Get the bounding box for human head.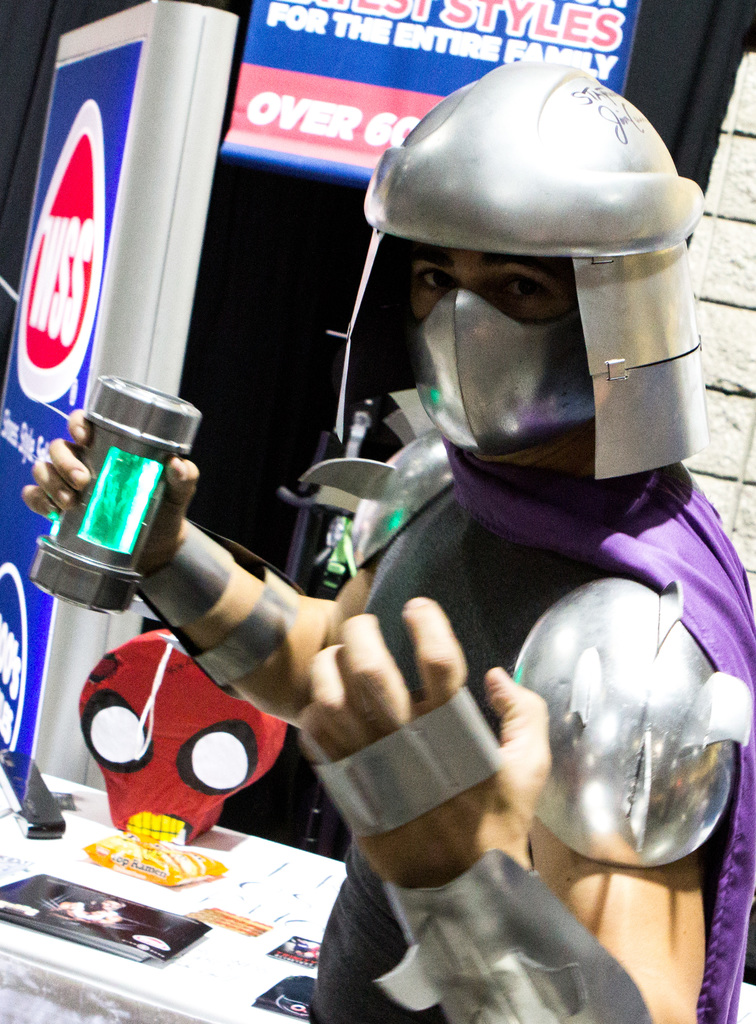
crop(324, 59, 712, 484).
